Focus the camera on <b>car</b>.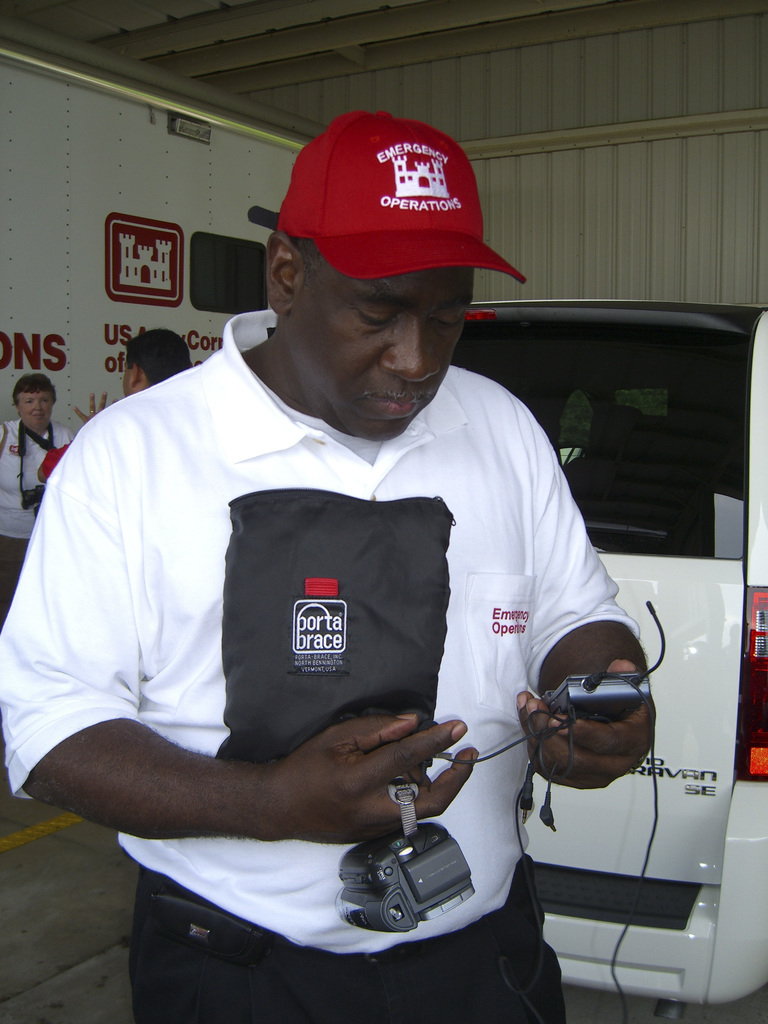
Focus region: crop(116, 267, 767, 1021).
